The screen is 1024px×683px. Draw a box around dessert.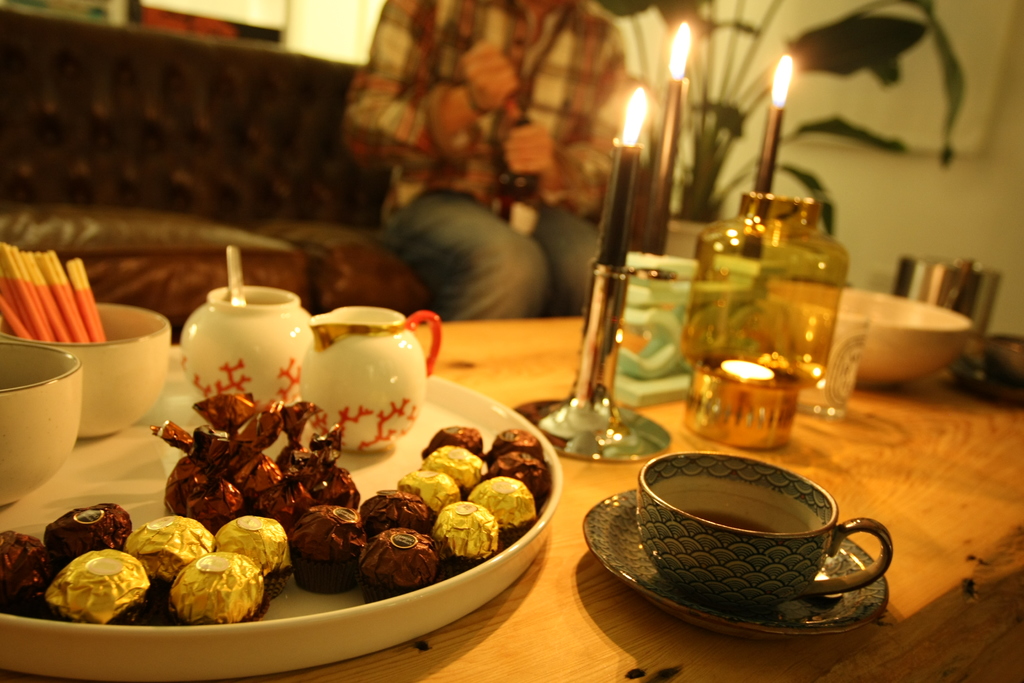
[left=42, top=502, right=132, bottom=566].
